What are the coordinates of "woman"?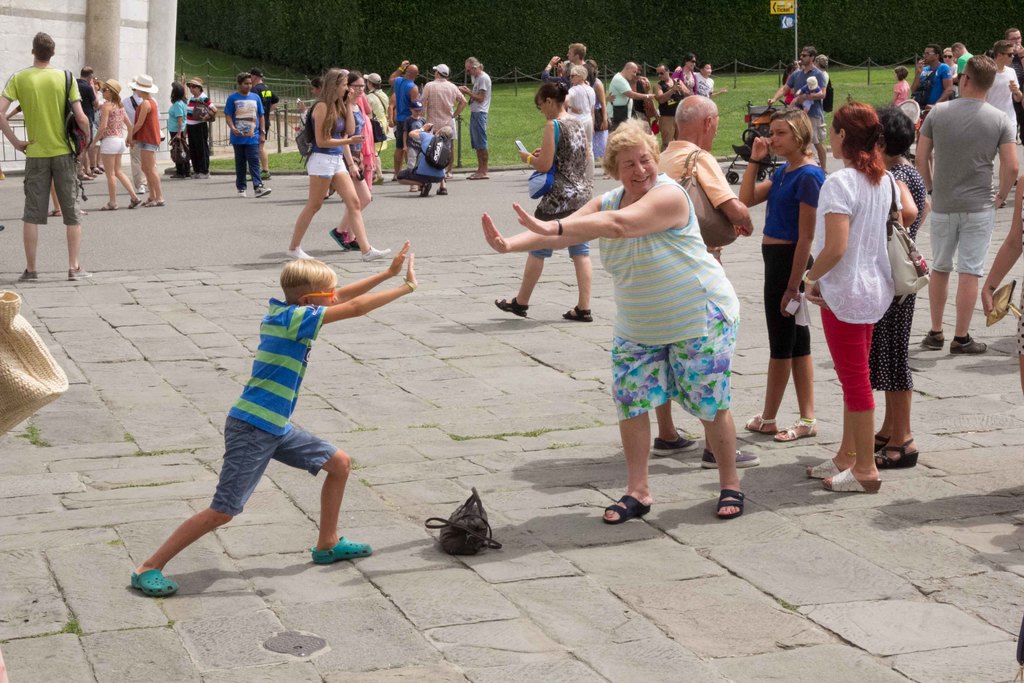
detection(129, 69, 170, 202).
